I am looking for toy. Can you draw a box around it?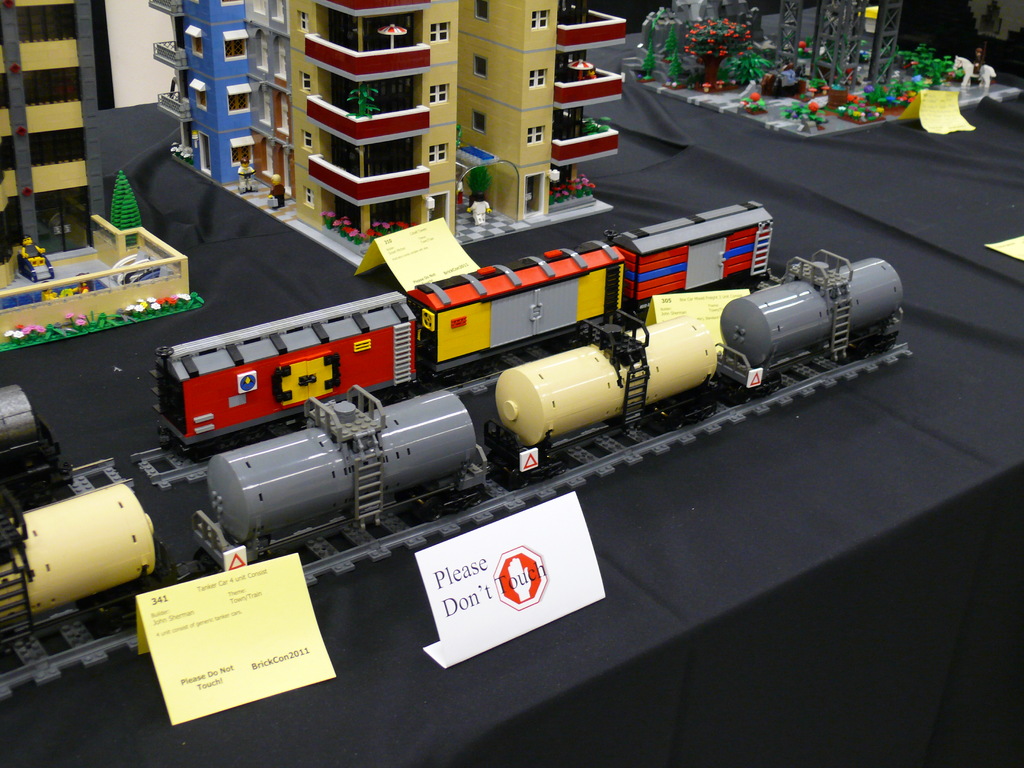
Sure, the bounding box is box(0, 1, 207, 356).
